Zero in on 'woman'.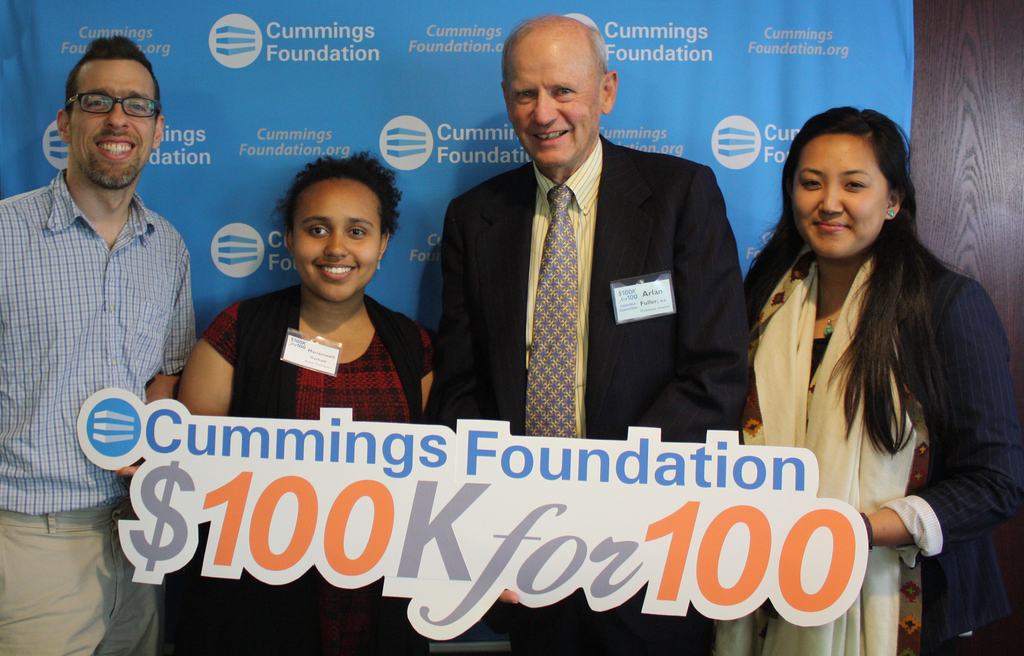
Zeroed in: <bbox>173, 144, 437, 655</bbox>.
